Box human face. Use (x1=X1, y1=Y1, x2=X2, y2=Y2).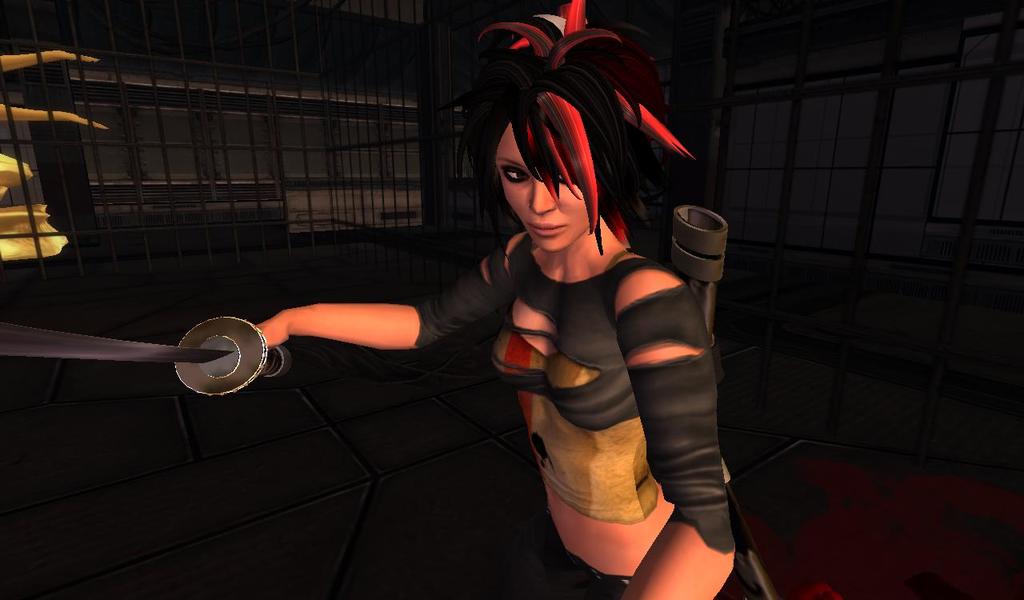
(x1=493, y1=128, x2=586, y2=254).
